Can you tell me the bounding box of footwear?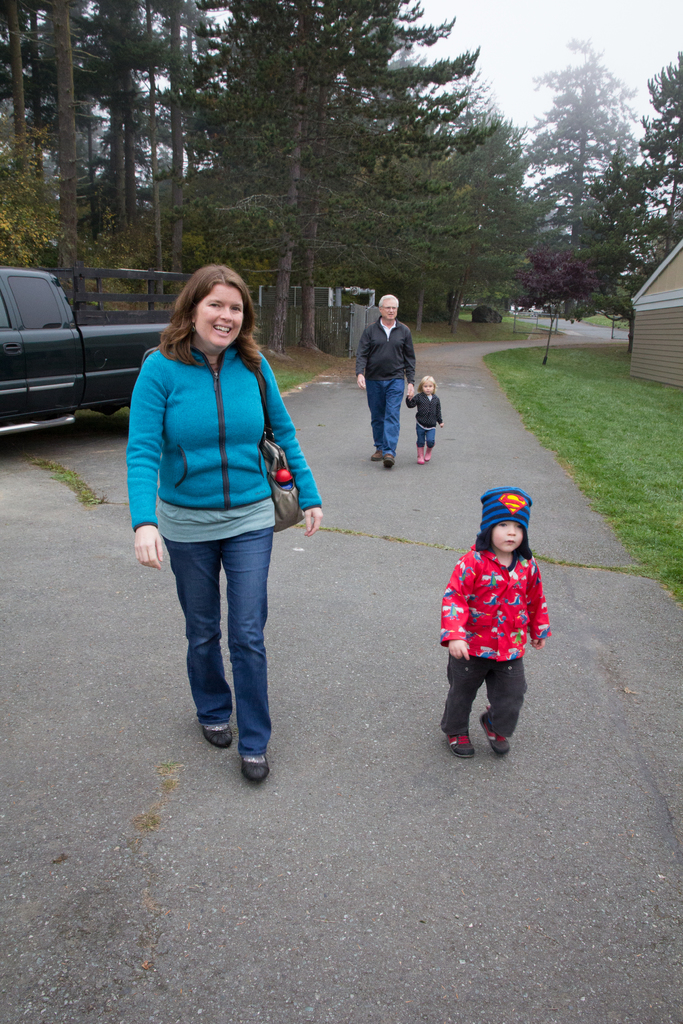
(left=199, top=725, right=230, bottom=755).
